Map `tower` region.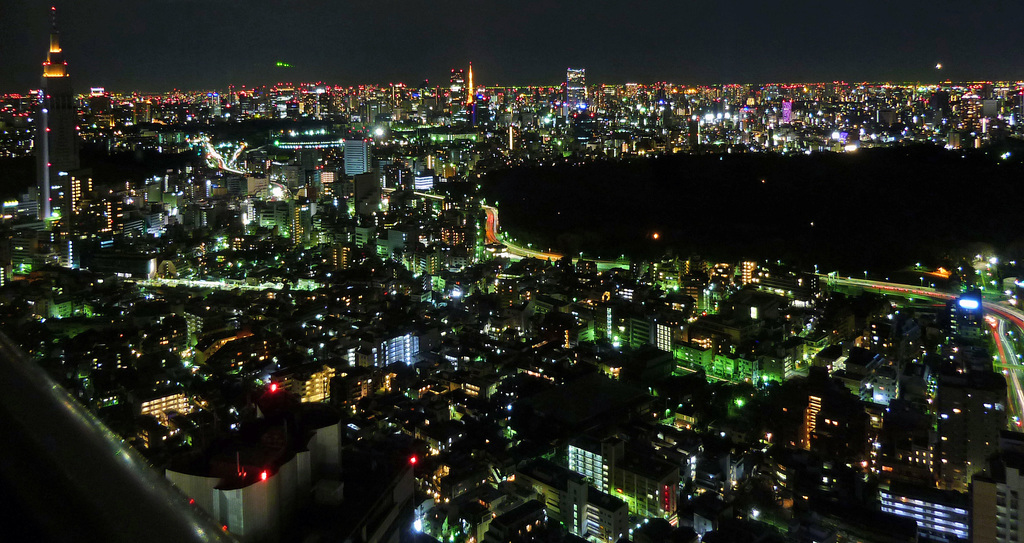
Mapped to box=[289, 198, 305, 242].
